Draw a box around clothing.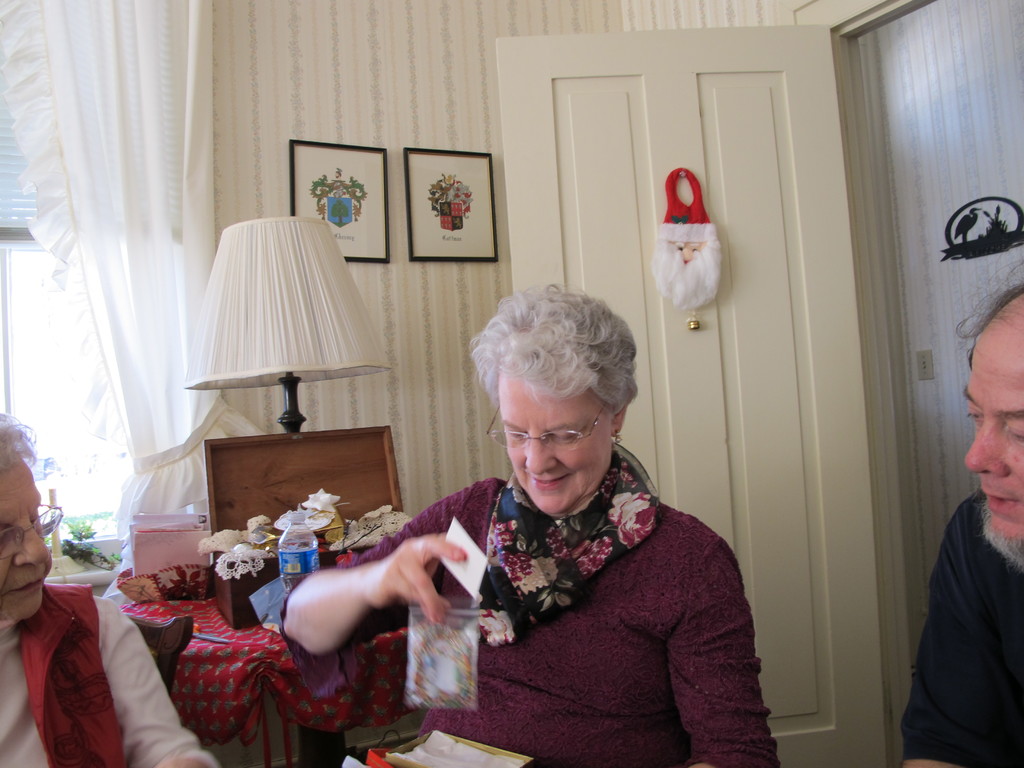
BBox(273, 454, 785, 767).
